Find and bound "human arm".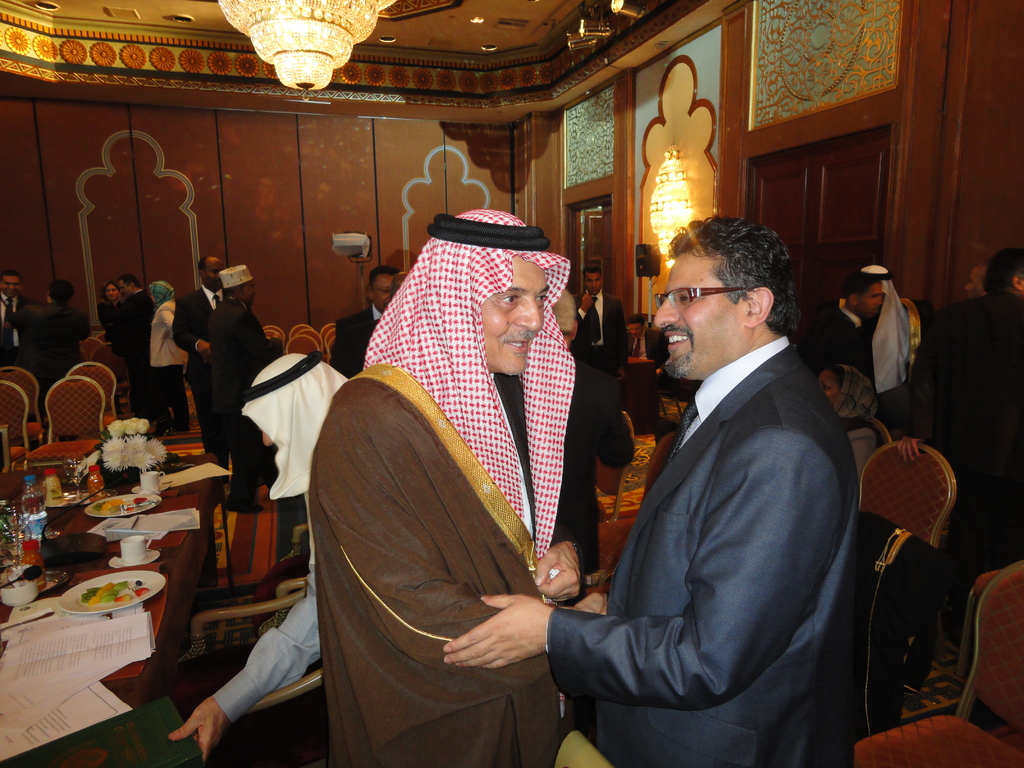
Bound: [x1=75, y1=312, x2=91, y2=340].
